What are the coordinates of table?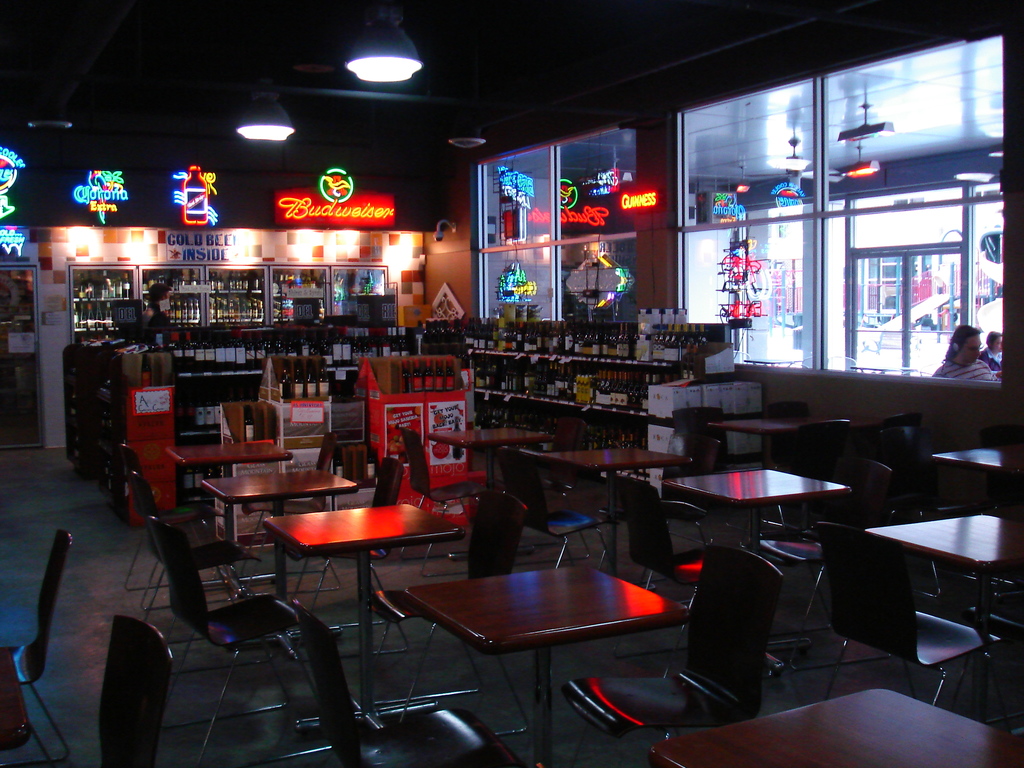
(399,559,689,767).
